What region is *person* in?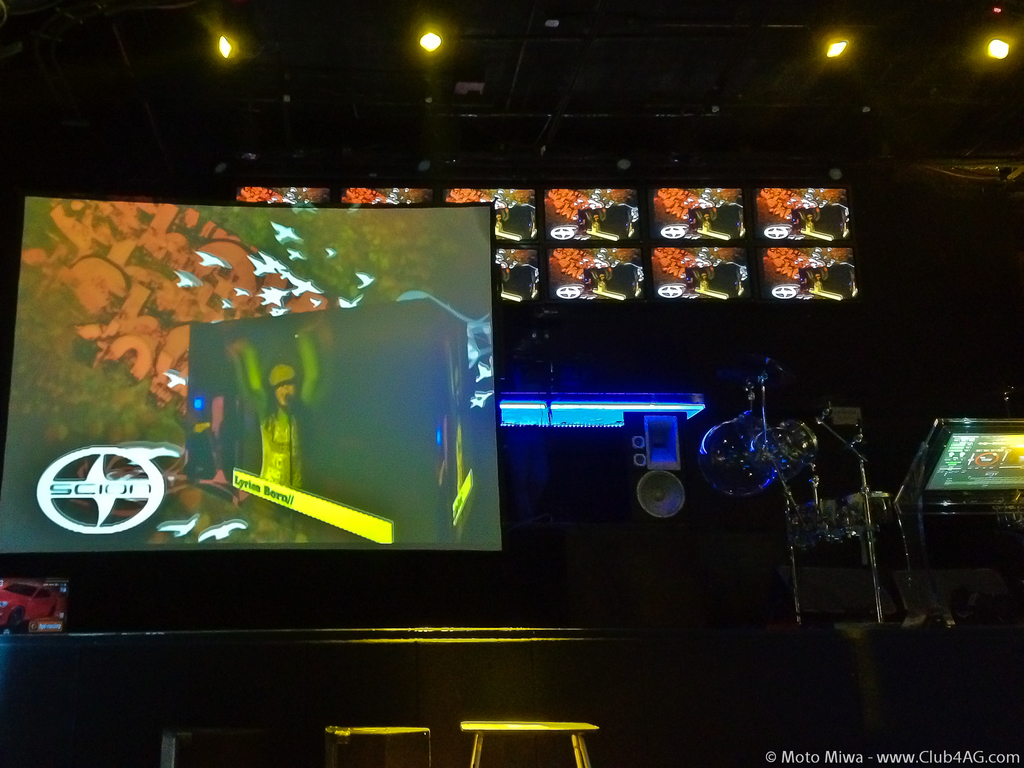
BBox(807, 266, 829, 291).
